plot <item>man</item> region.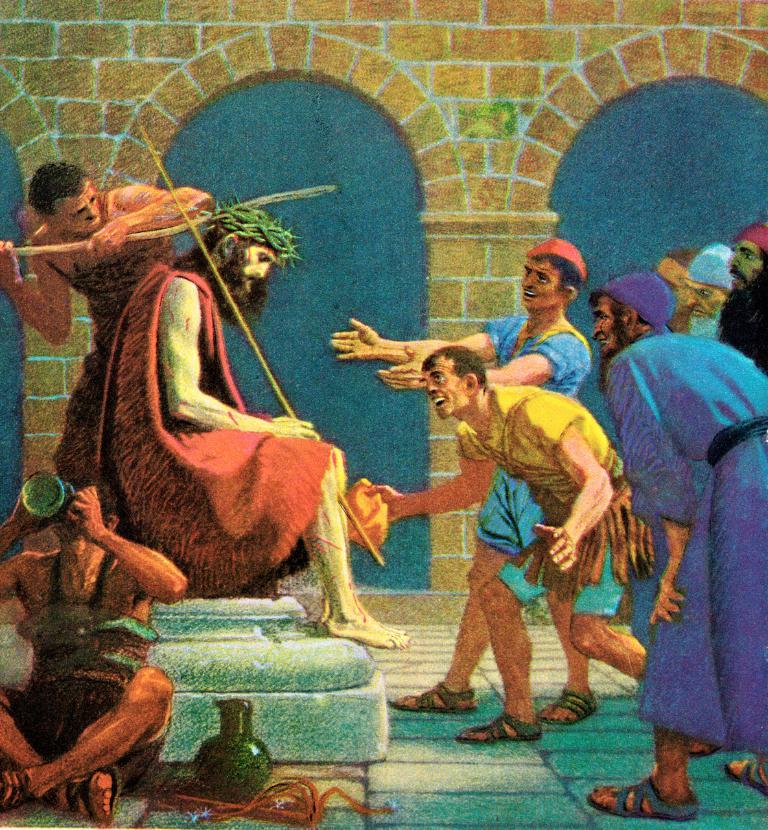
Plotted at Rect(711, 224, 767, 376).
